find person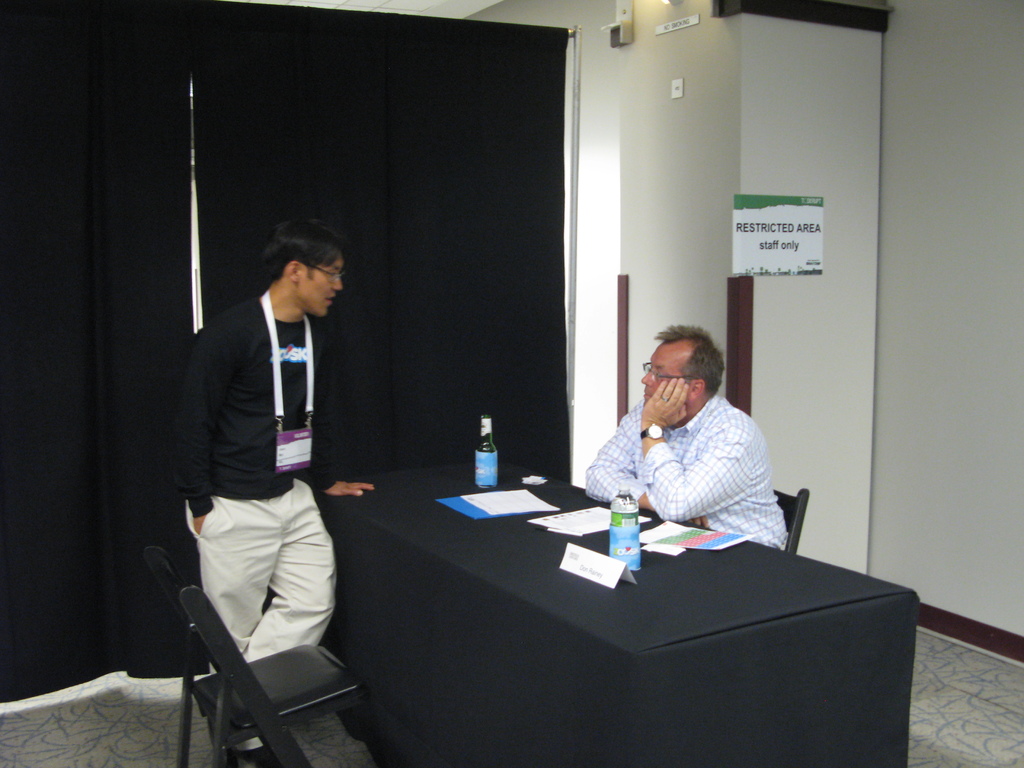
region(178, 186, 363, 733)
